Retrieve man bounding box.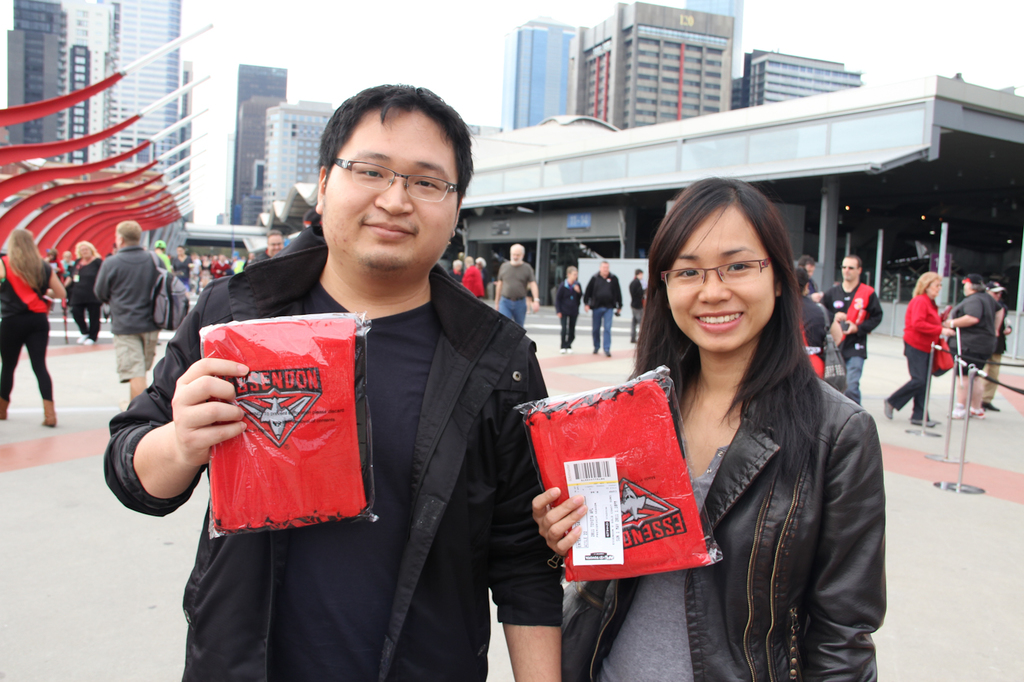
Bounding box: (583,264,624,359).
